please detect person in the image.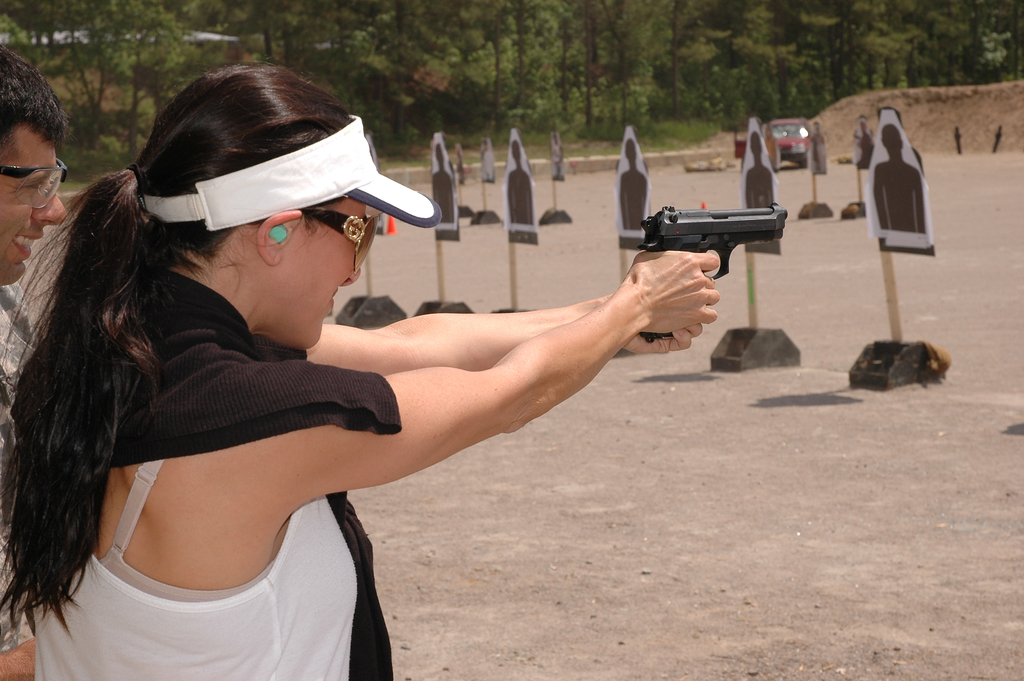
select_region(852, 129, 874, 163).
